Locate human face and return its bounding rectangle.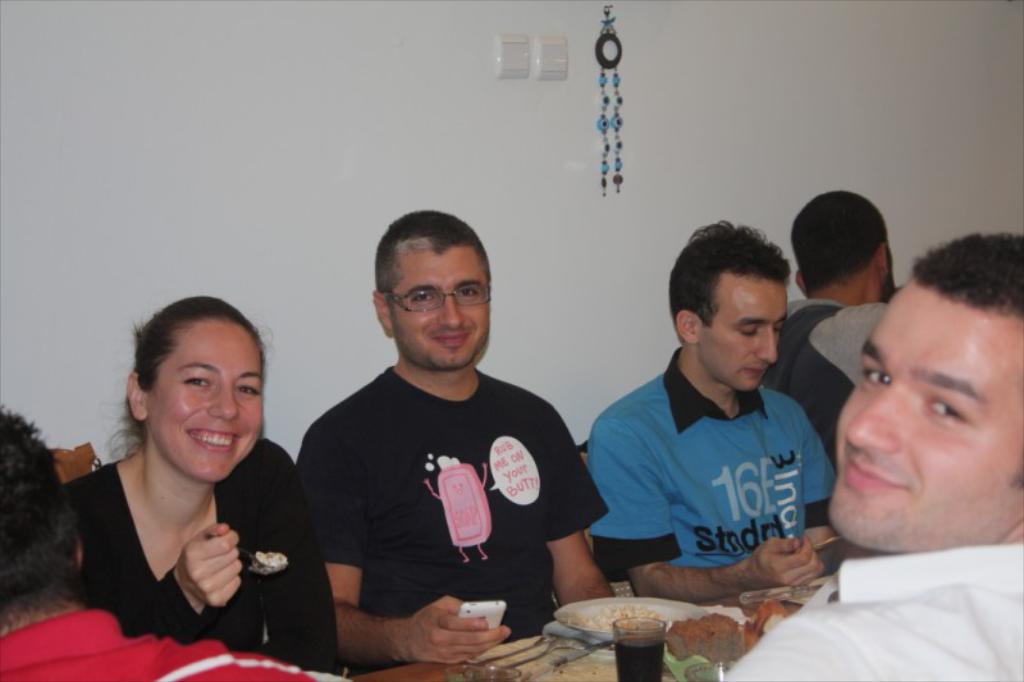
[393, 244, 490, 374].
